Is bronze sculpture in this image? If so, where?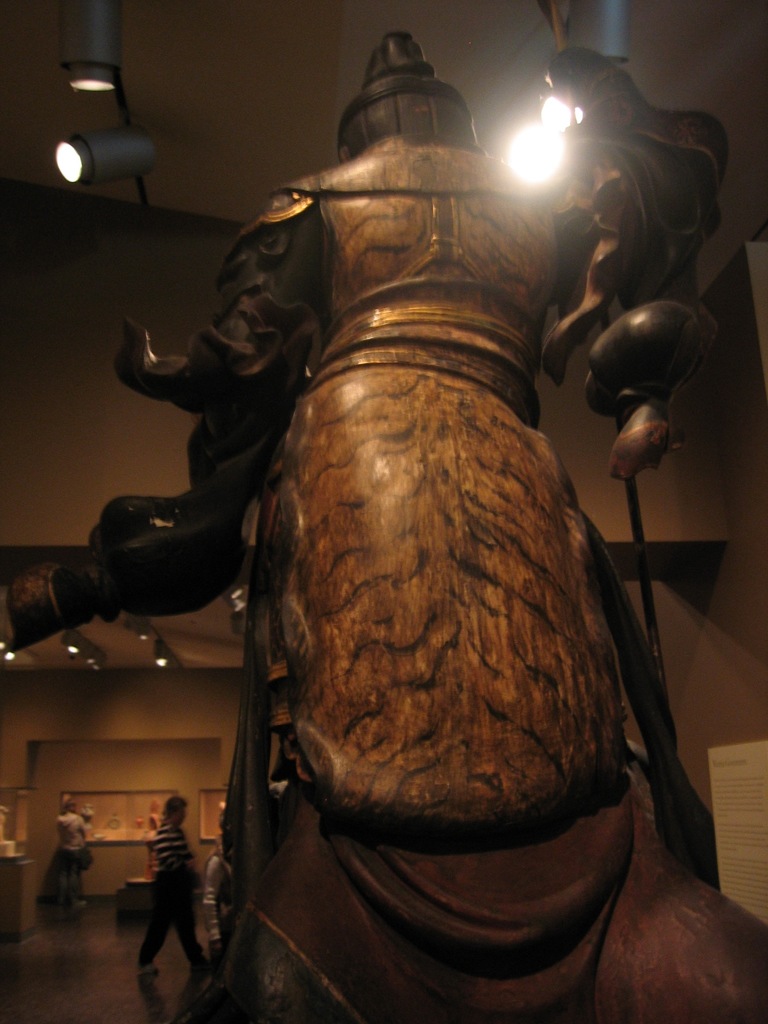
Yes, at box=[129, 10, 728, 1023].
